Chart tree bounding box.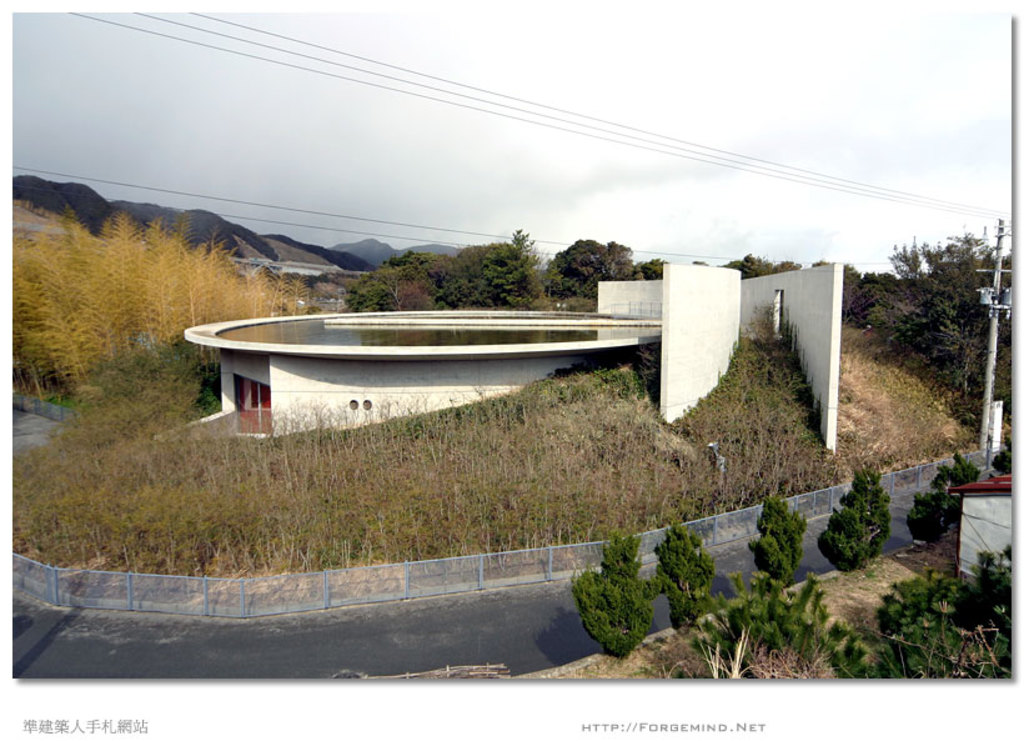
Charted: 741,492,802,612.
